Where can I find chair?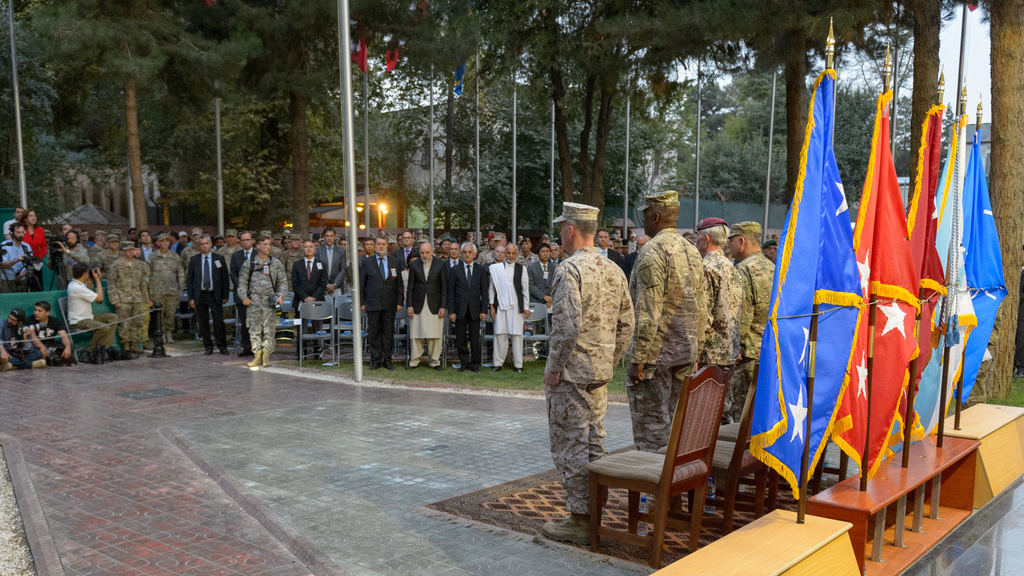
You can find it at (524, 296, 550, 365).
